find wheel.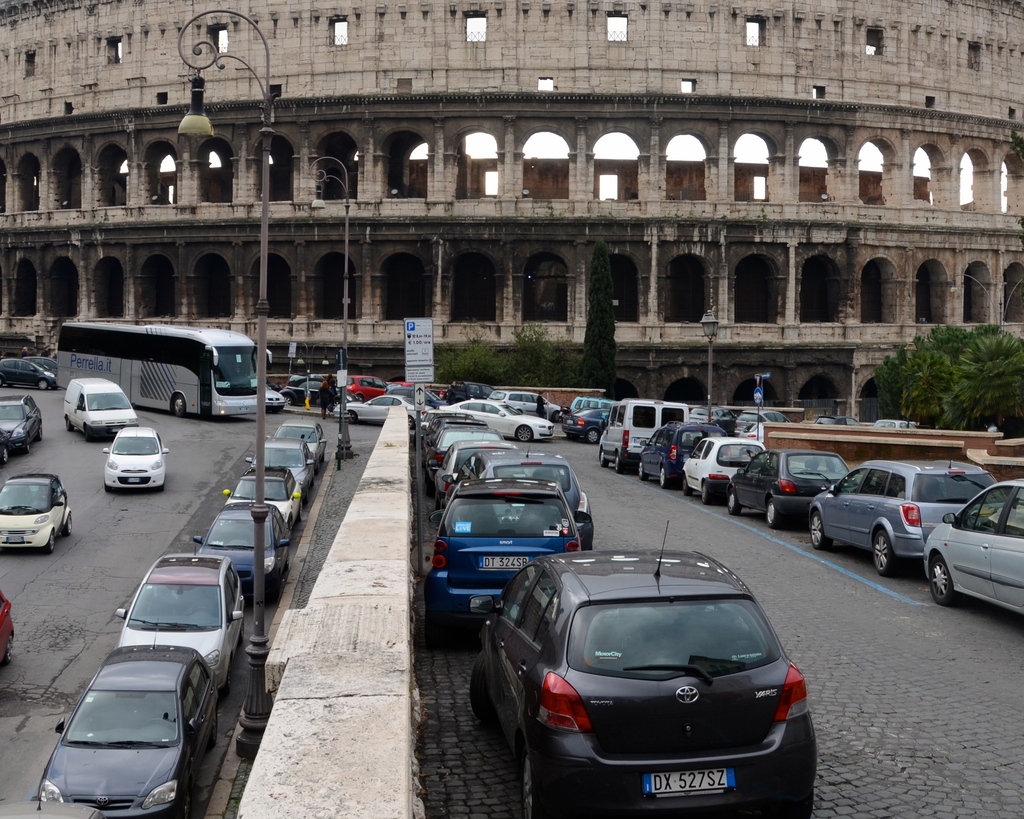
(left=682, top=480, right=693, bottom=495).
